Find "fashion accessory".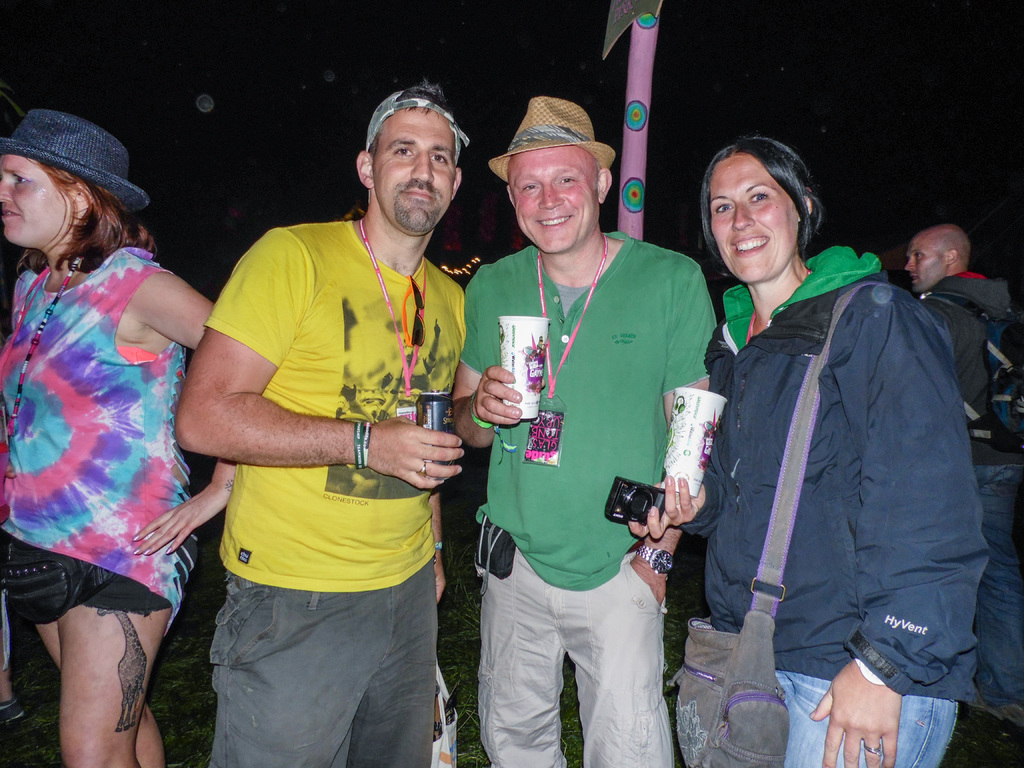
(x1=862, y1=745, x2=883, y2=757).
